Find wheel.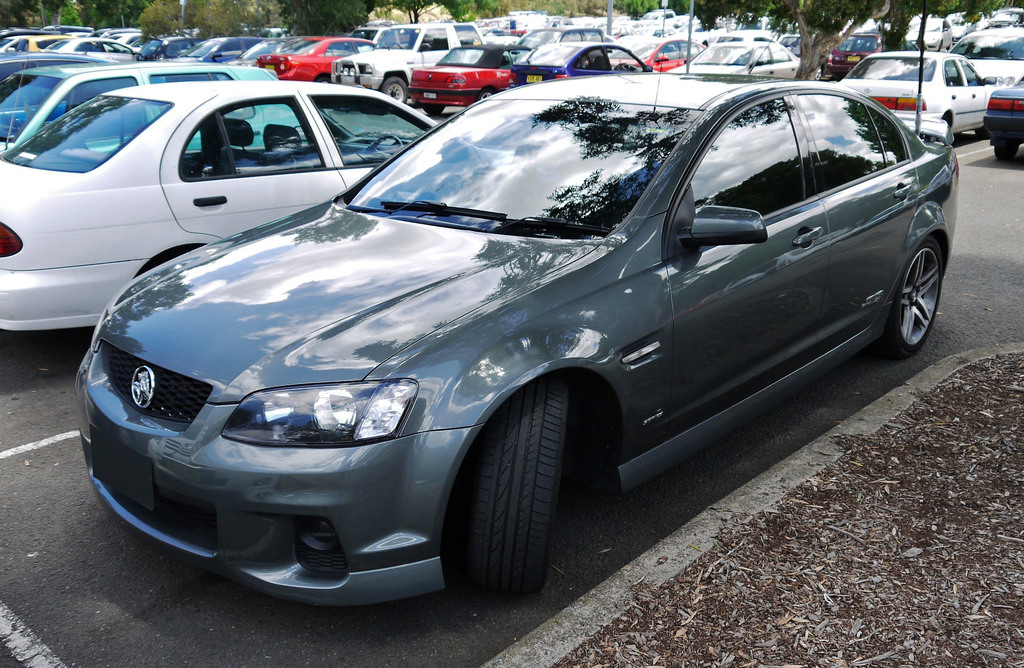
[892,224,954,355].
